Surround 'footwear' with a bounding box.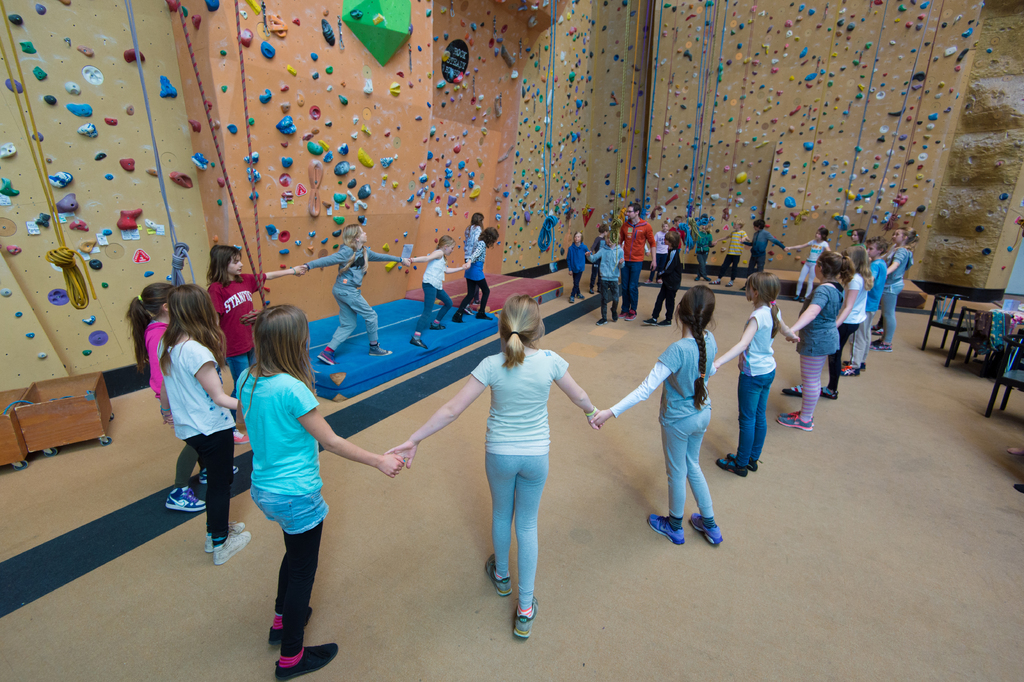
left=596, top=317, right=602, bottom=325.
